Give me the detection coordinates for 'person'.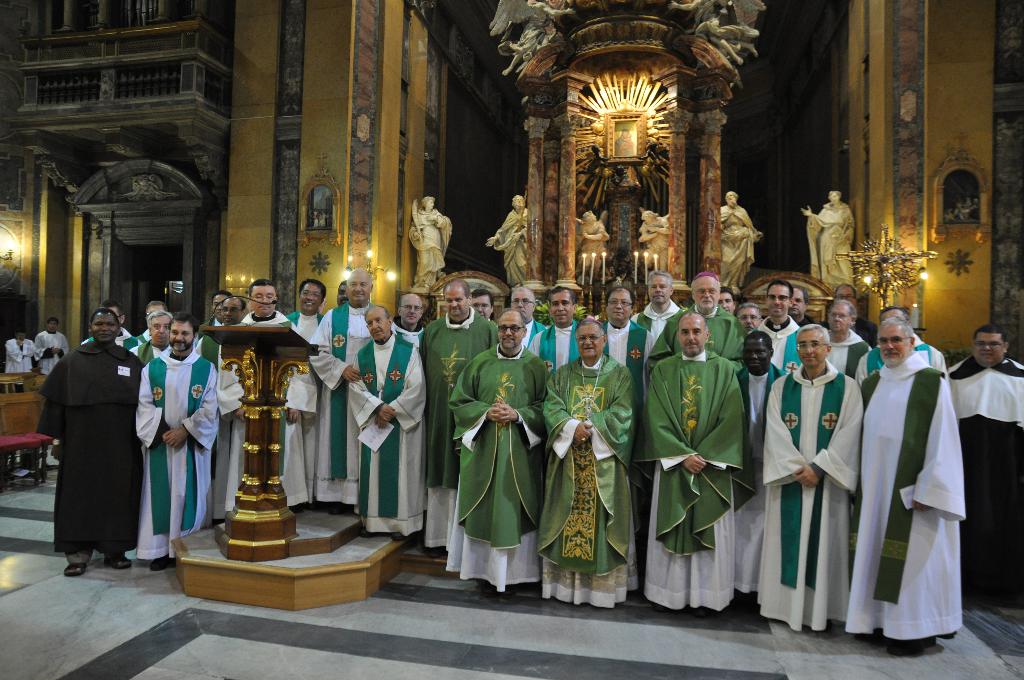
[left=855, top=308, right=943, bottom=388].
